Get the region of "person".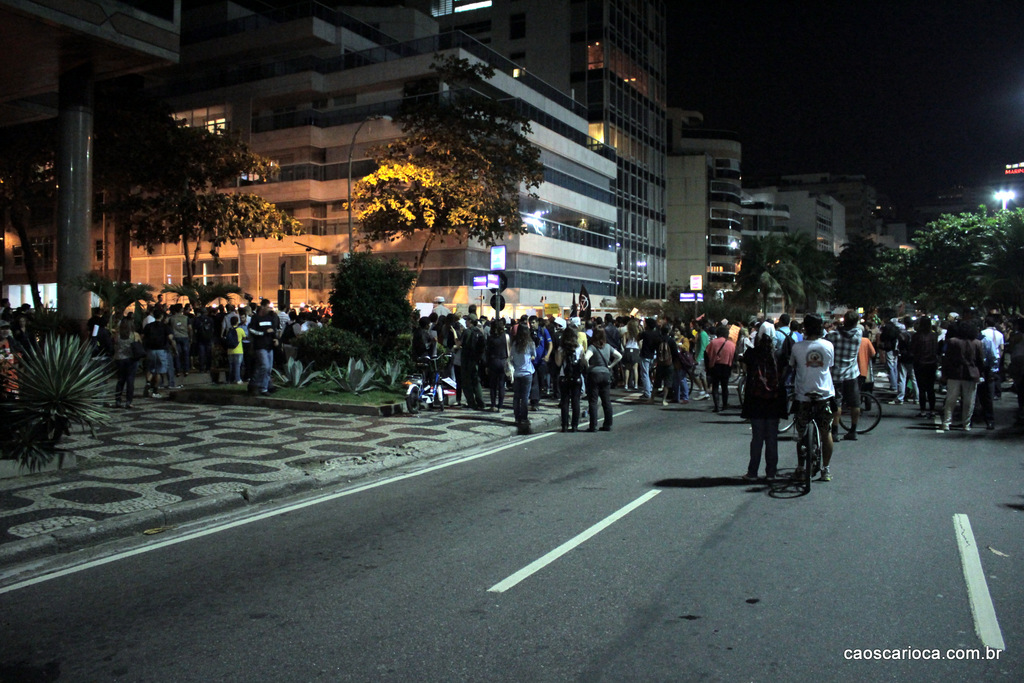
bbox(708, 327, 742, 406).
